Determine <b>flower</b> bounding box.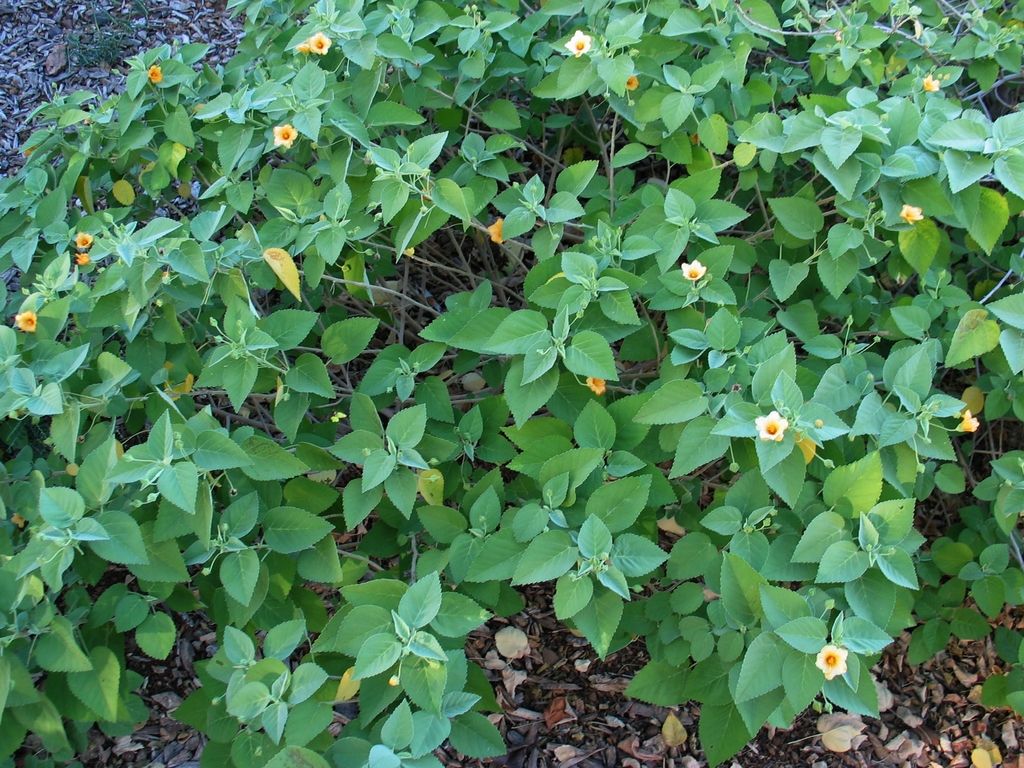
Determined: region(963, 408, 978, 435).
